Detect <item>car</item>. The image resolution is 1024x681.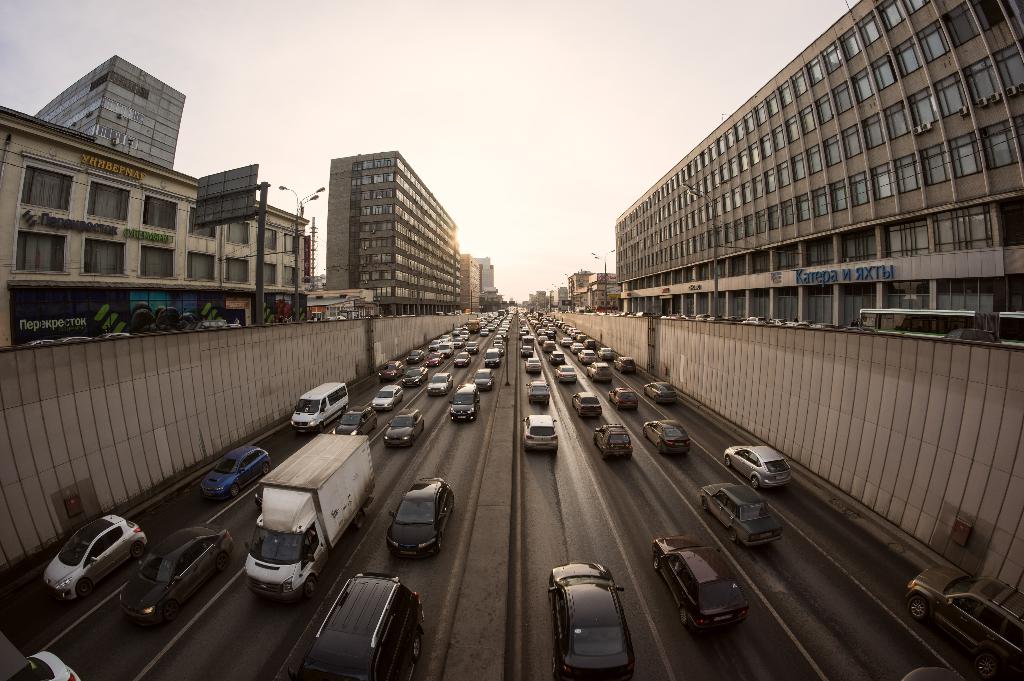
<bbox>650, 536, 745, 638</bbox>.
